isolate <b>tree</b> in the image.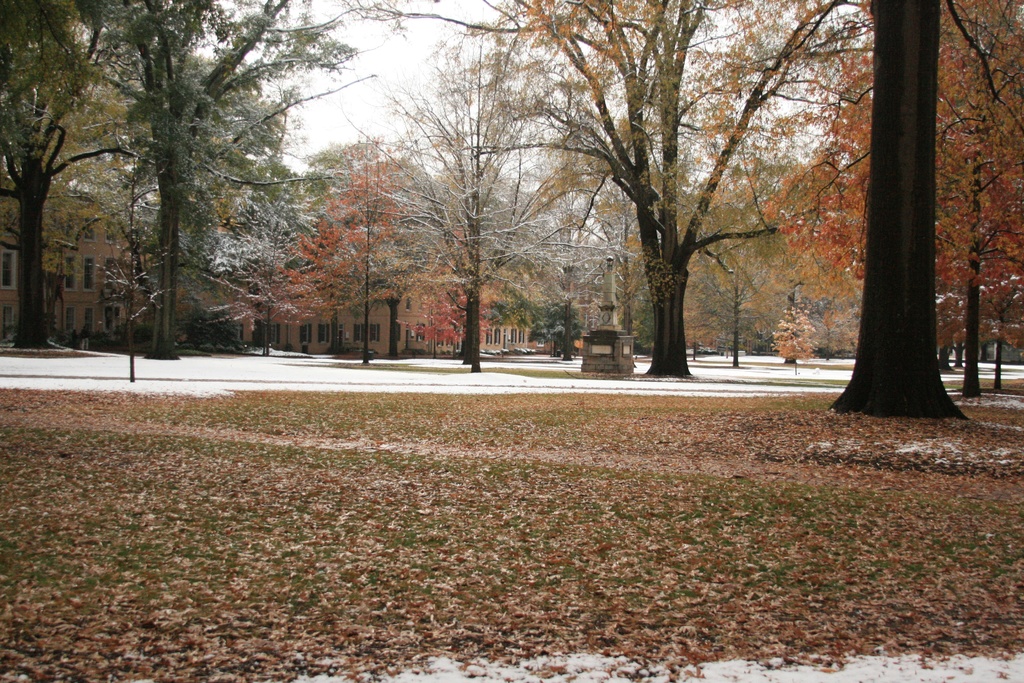
Isolated region: (left=387, top=0, right=593, bottom=375).
